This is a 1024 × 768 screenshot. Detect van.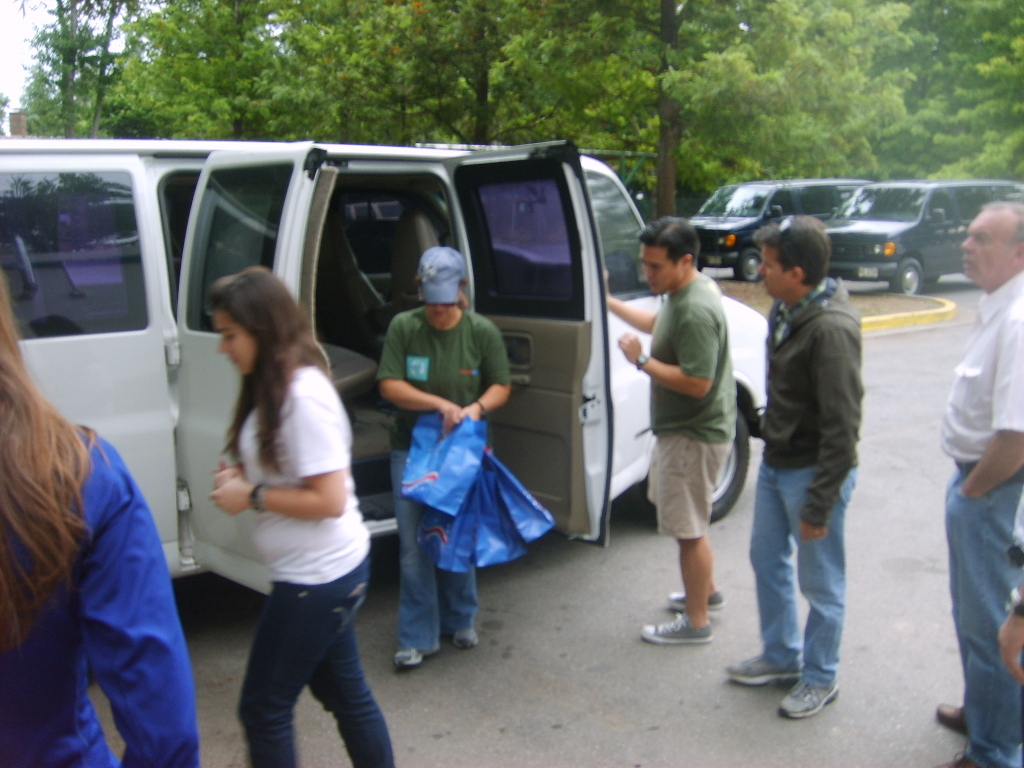
[x1=820, y1=177, x2=1023, y2=292].
